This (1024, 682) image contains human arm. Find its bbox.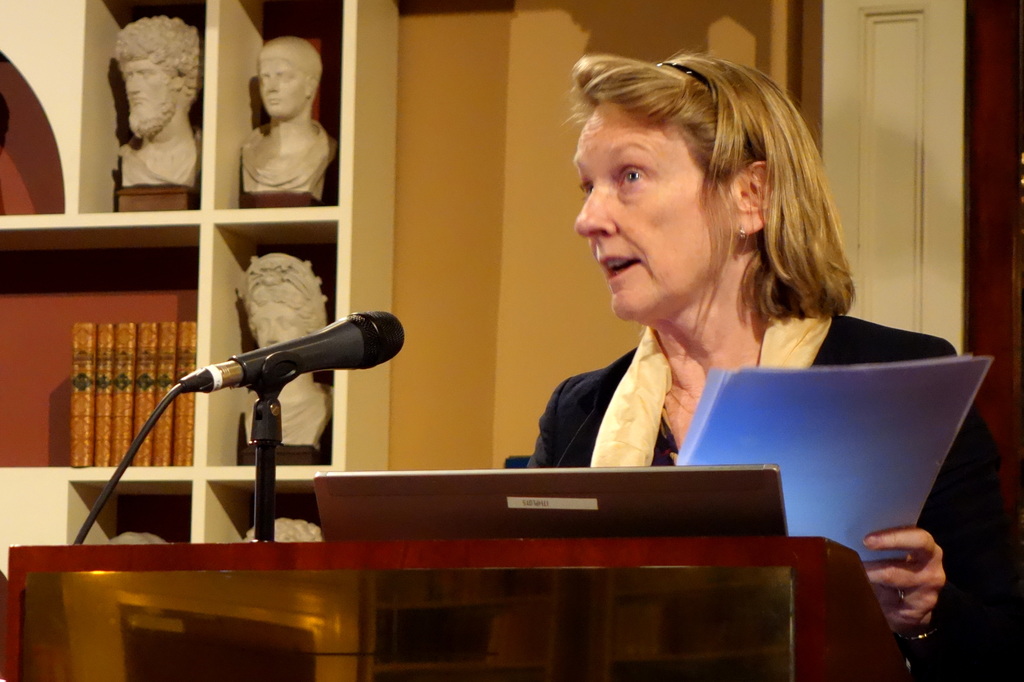
(860, 344, 1014, 681).
